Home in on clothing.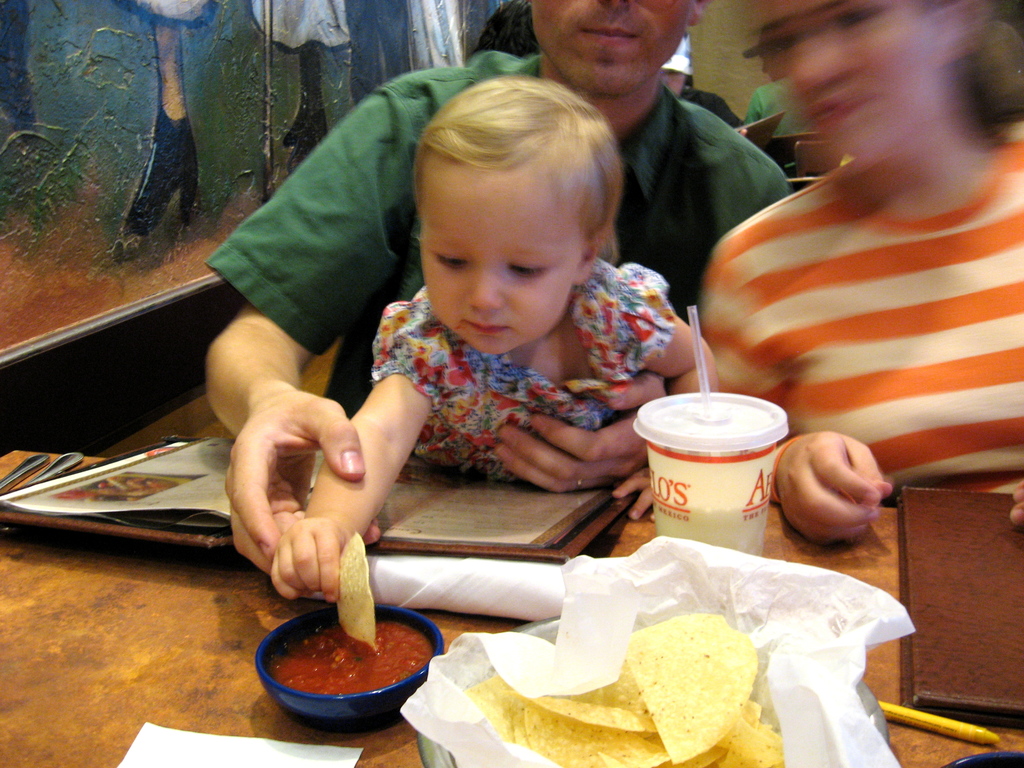
Homed in at crop(369, 283, 671, 495).
